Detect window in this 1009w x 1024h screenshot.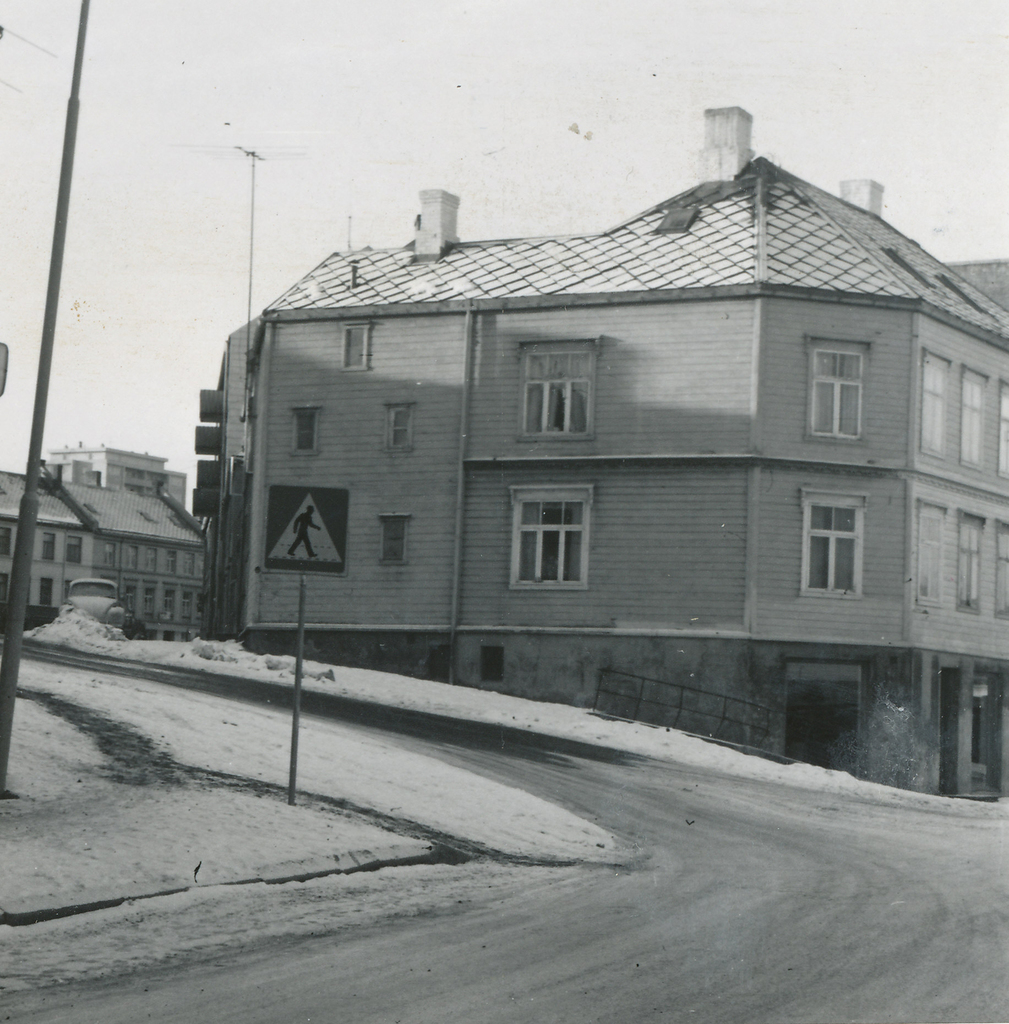
Detection: (left=385, top=403, right=418, bottom=453).
